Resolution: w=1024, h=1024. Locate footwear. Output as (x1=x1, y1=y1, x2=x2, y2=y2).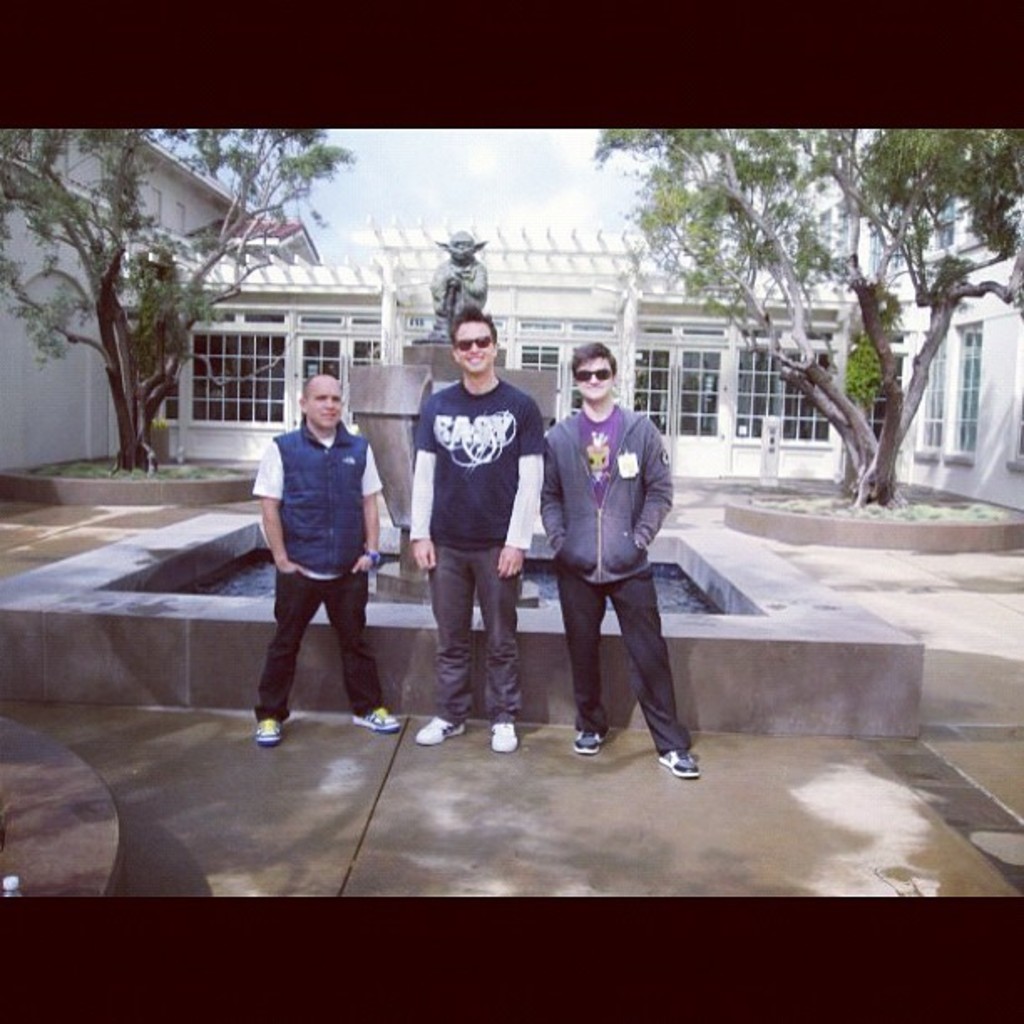
(x1=490, y1=718, x2=517, y2=755).
